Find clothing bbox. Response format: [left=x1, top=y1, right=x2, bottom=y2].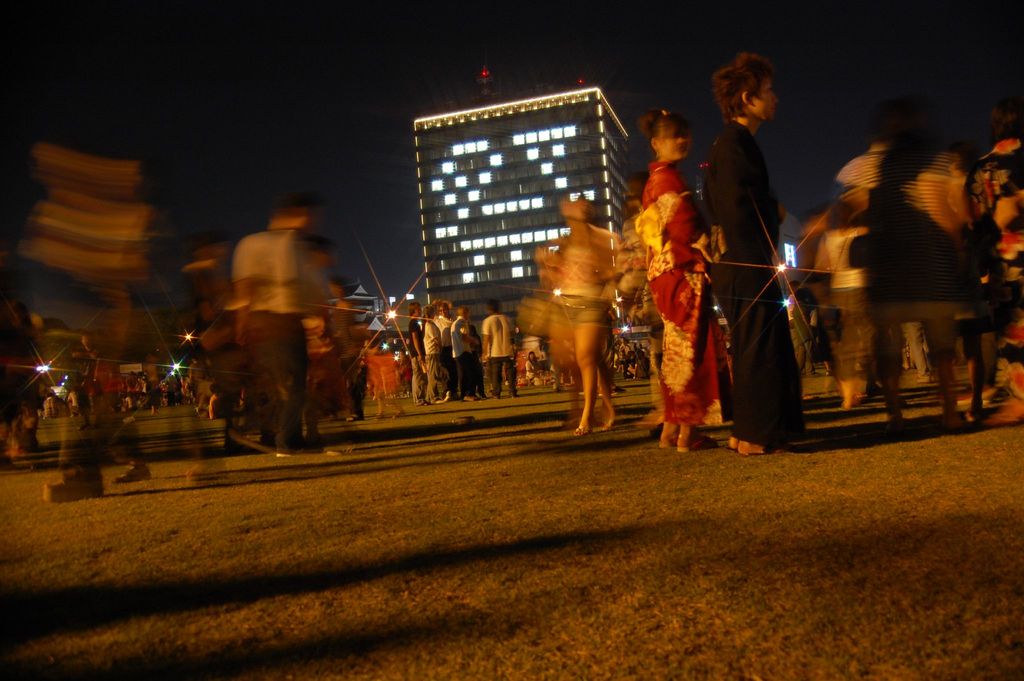
[left=329, top=293, right=371, bottom=419].
